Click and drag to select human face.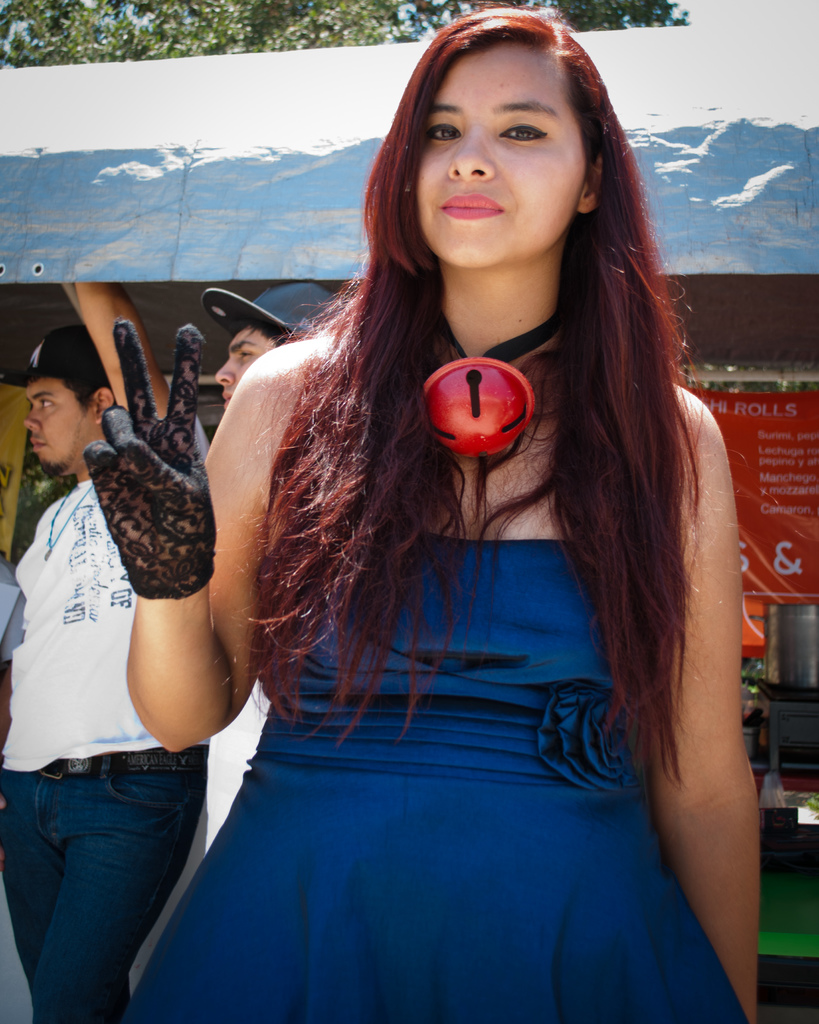
Selection: [left=20, top=377, right=95, bottom=468].
